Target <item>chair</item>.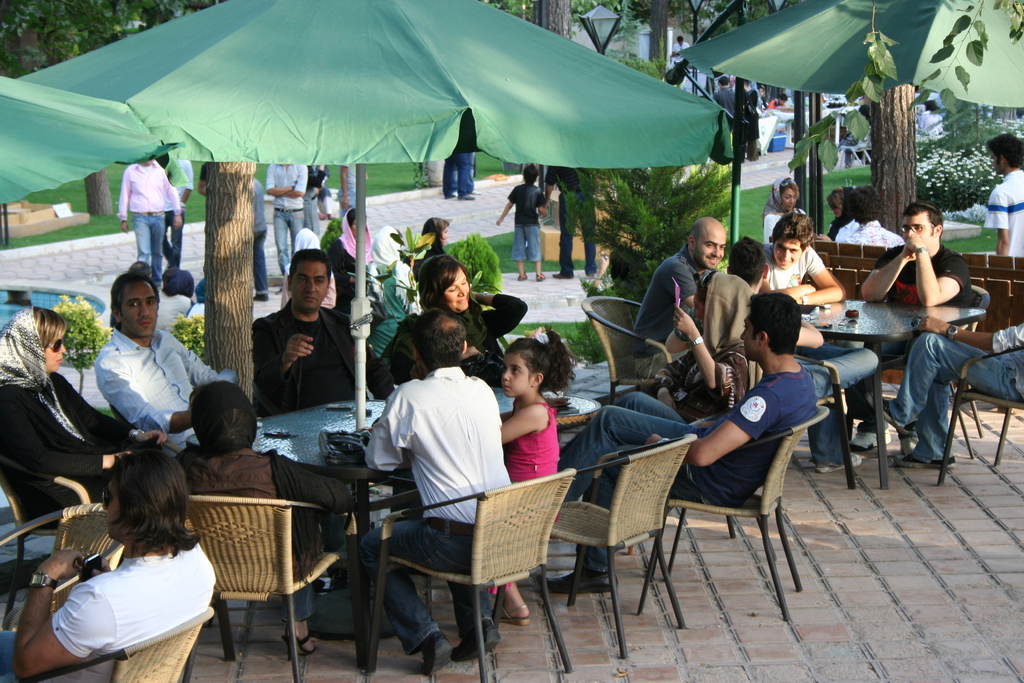
Target region: l=634, t=403, r=830, b=623.
